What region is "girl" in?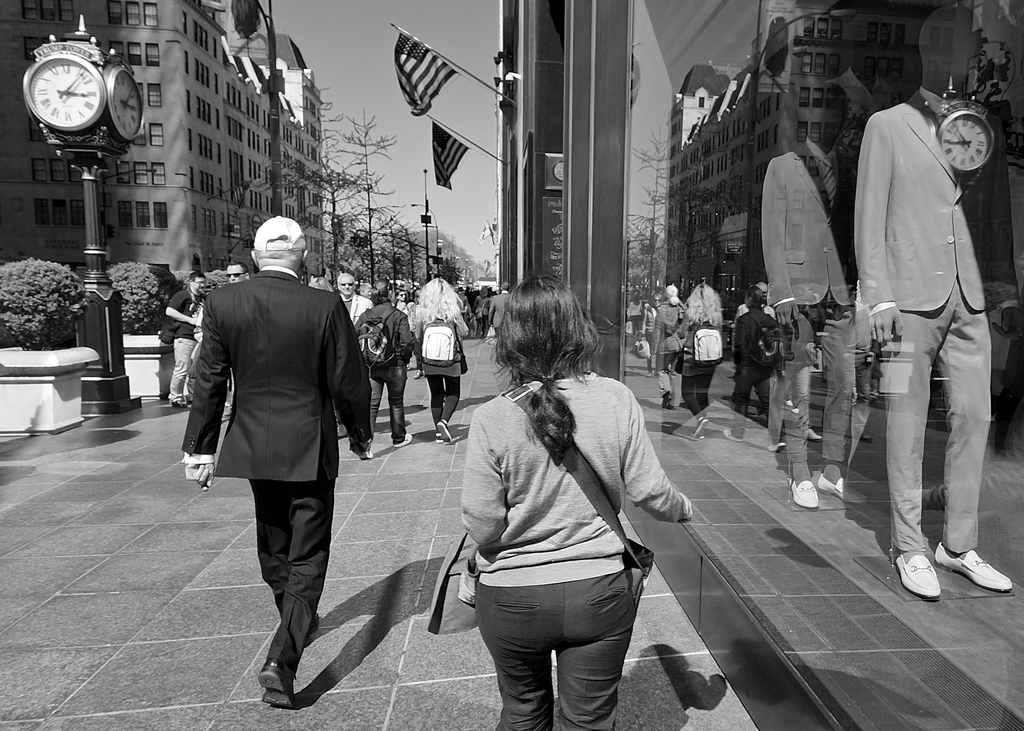
476/287/494/337.
